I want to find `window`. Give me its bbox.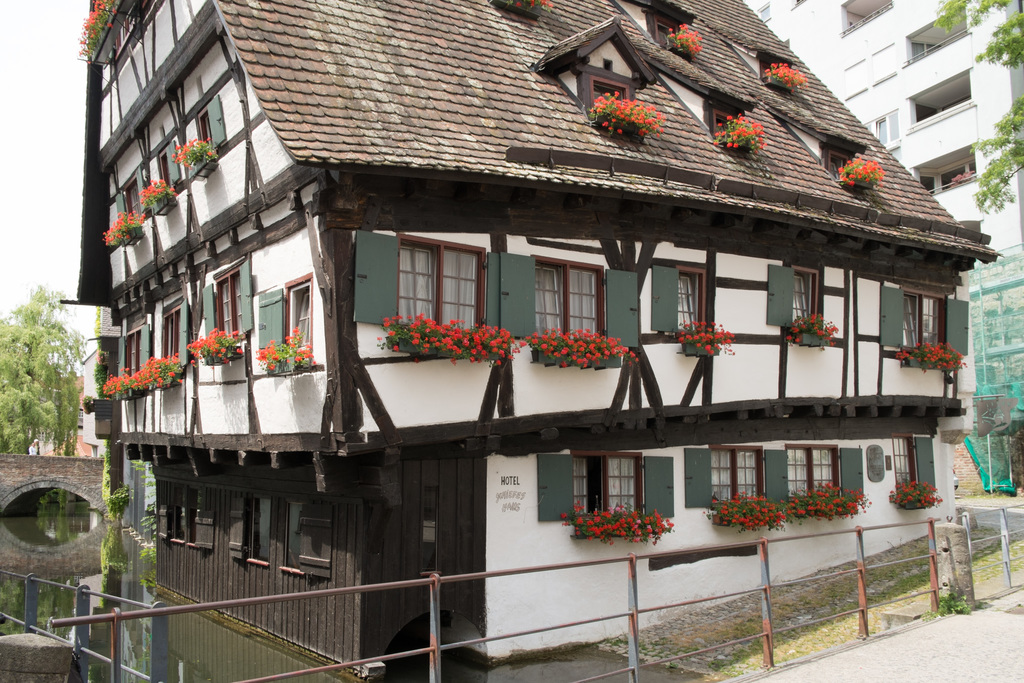
[212, 265, 241, 343].
